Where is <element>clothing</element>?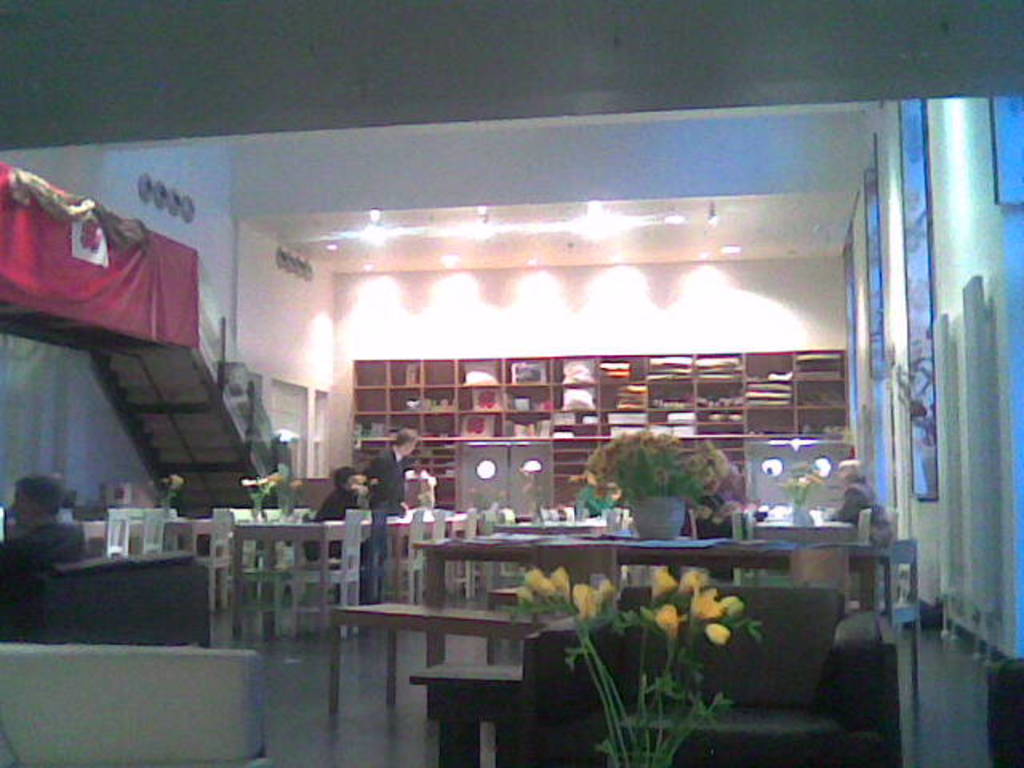
683, 490, 742, 542.
